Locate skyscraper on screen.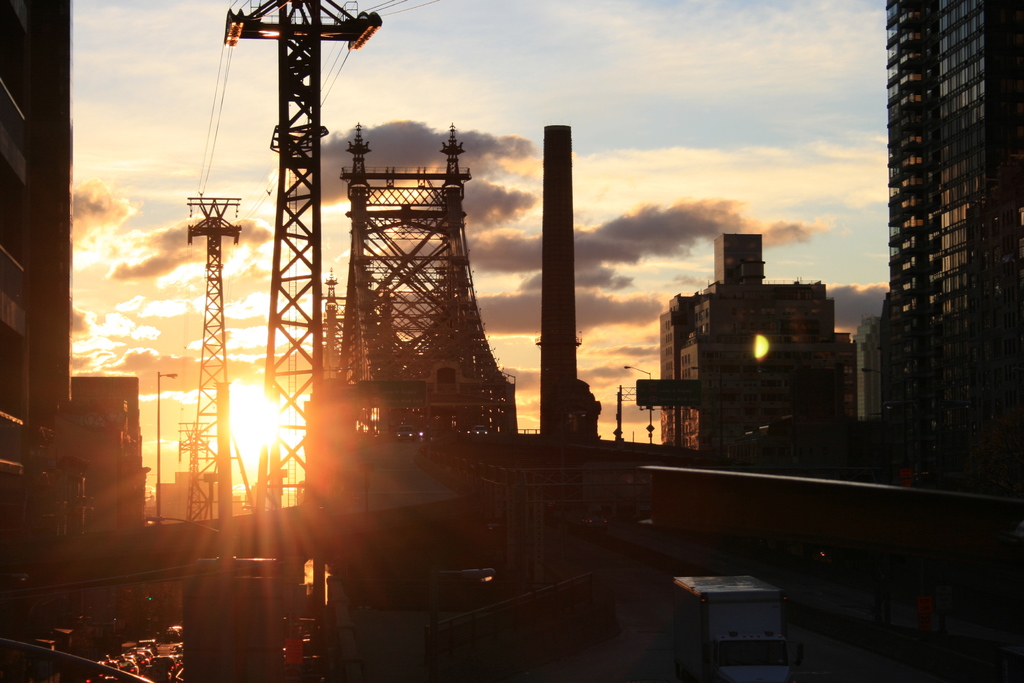
On screen at 68:373:145:538.
